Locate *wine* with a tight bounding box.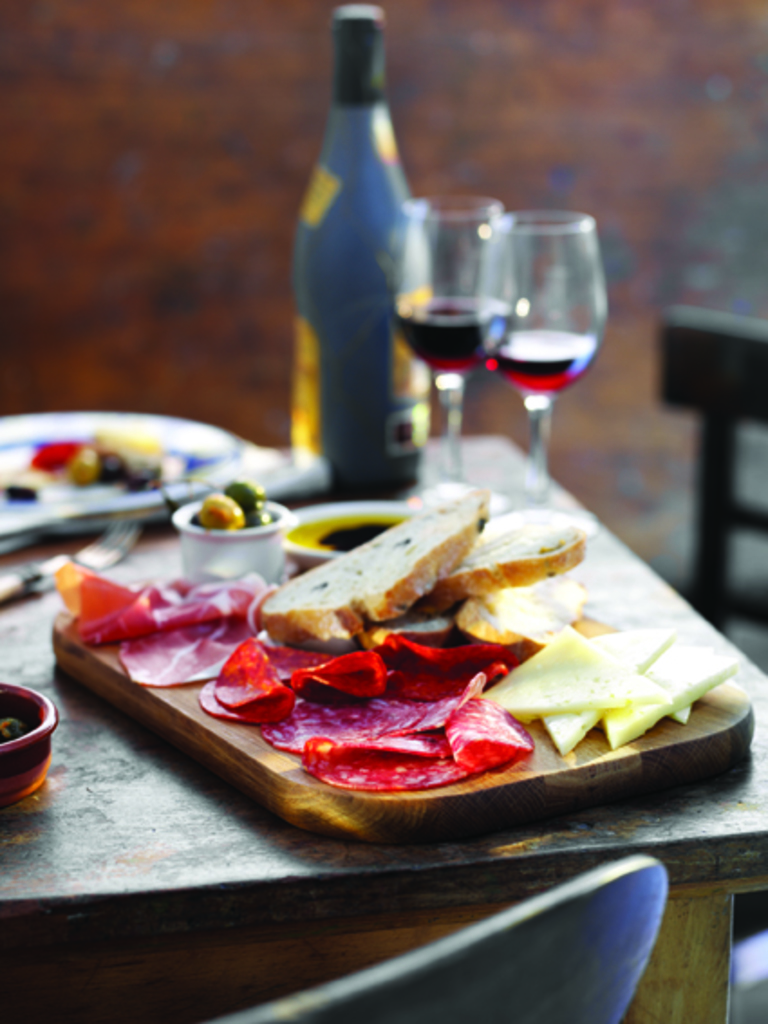
left=401, top=300, right=511, bottom=370.
